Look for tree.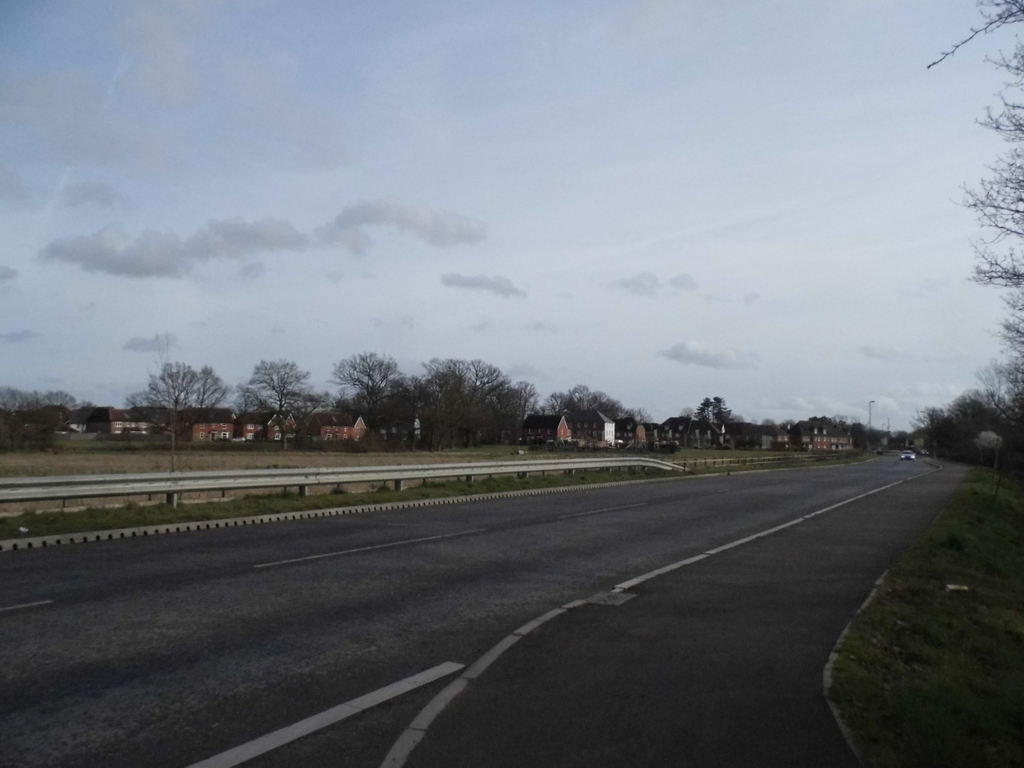
Found: detection(0, 386, 97, 454).
